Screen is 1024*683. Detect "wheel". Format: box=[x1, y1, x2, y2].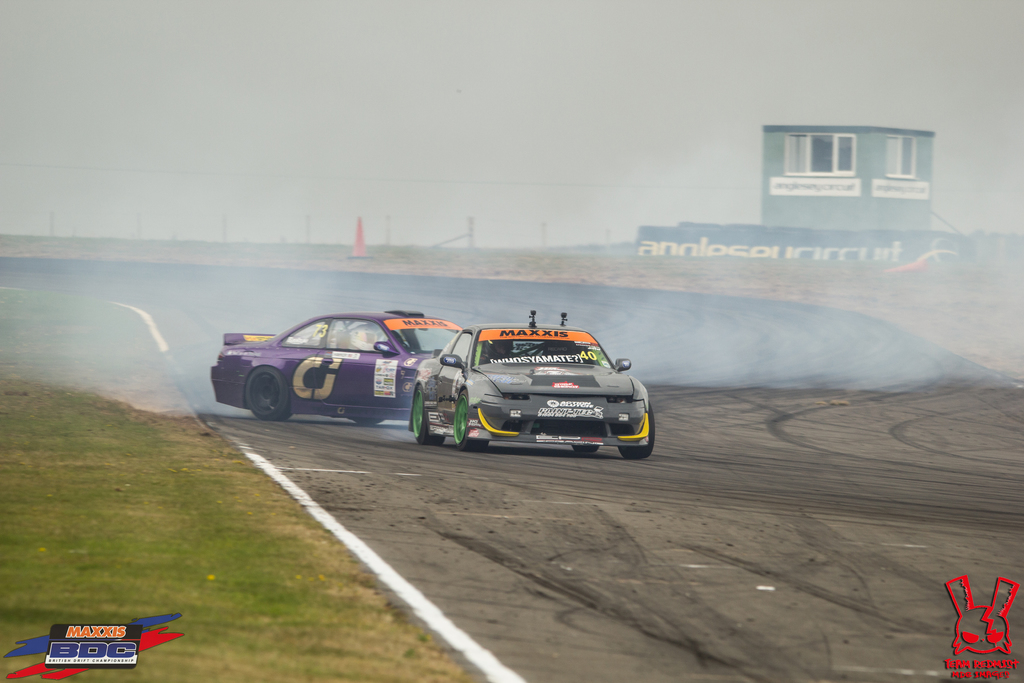
box=[414, 386, 447, 441].
